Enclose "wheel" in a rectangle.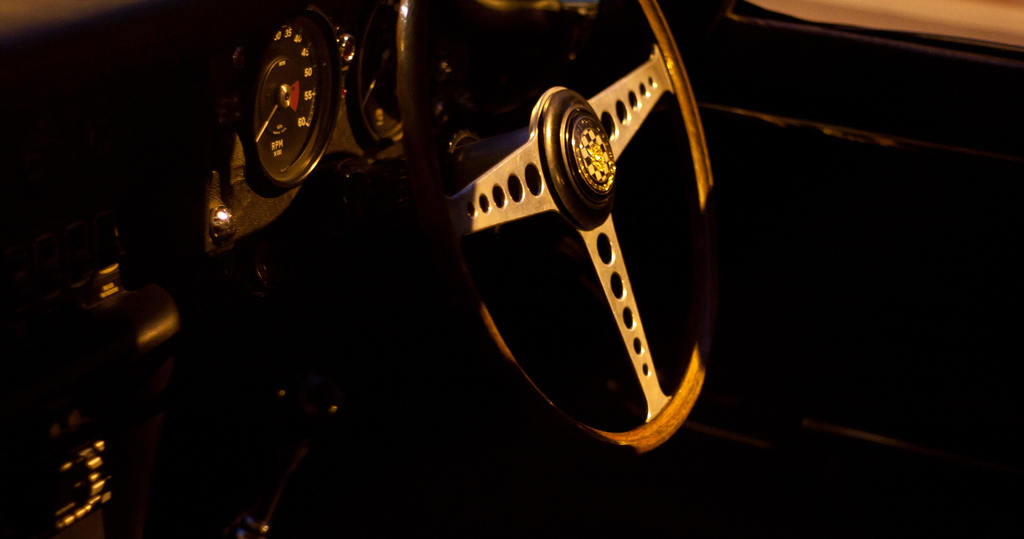
pyautogui.locateOnScreen(424, 34, 744, 440).
